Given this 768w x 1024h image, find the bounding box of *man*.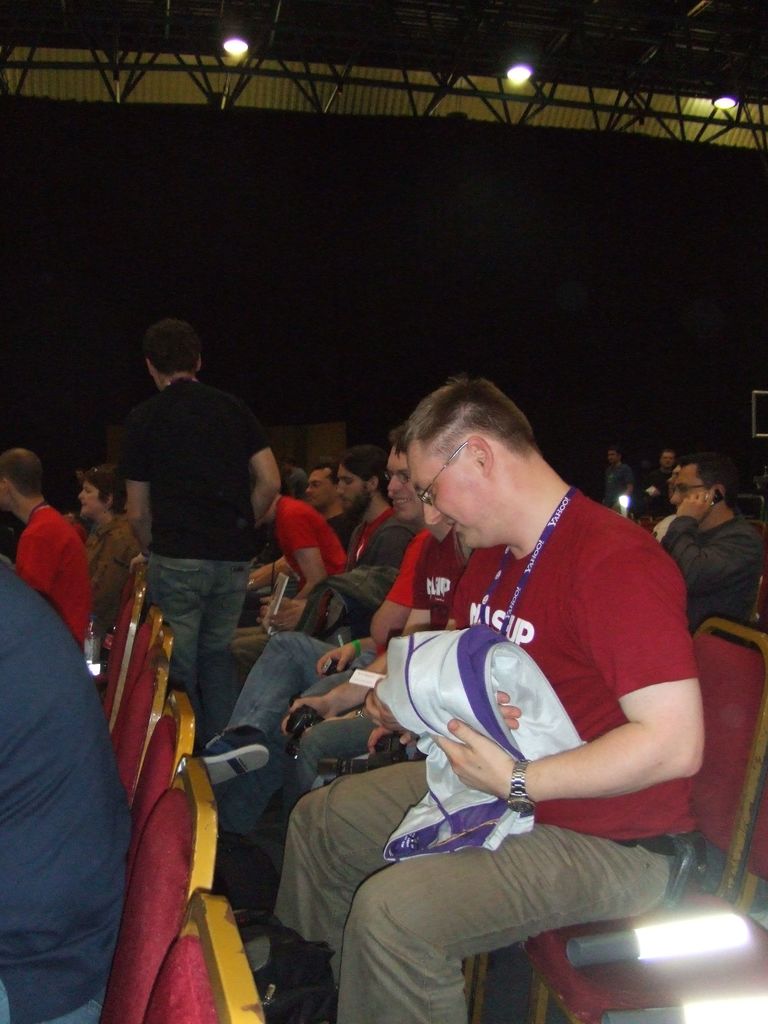
region(112, 317, 287, 743).
